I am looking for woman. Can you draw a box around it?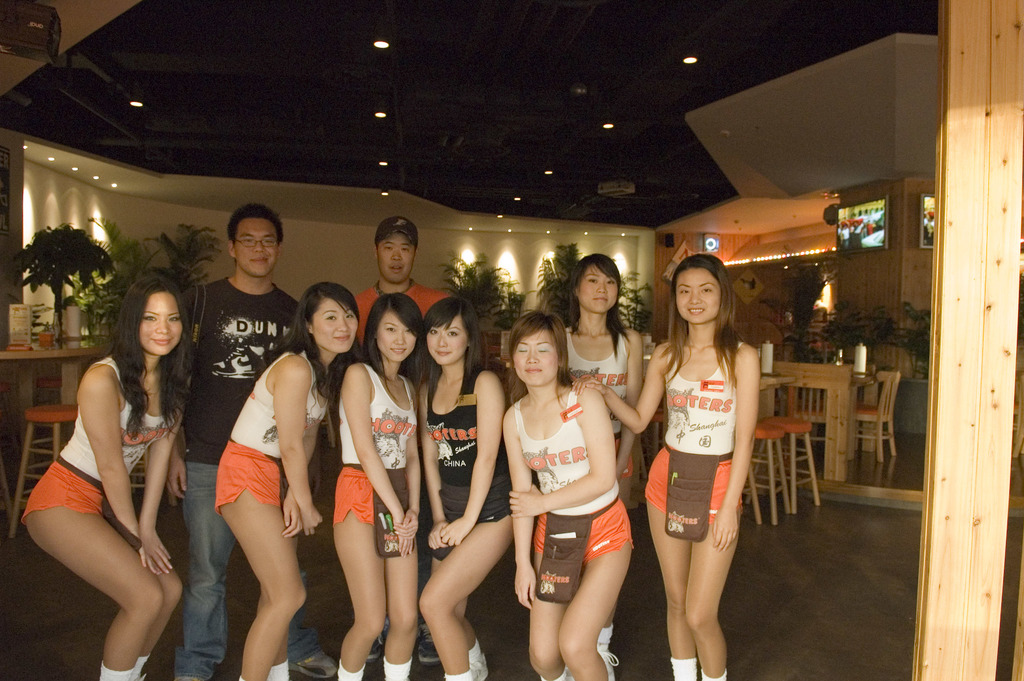
Sure, the bounding box is left=207, top=282, right=362, bottom=680.
